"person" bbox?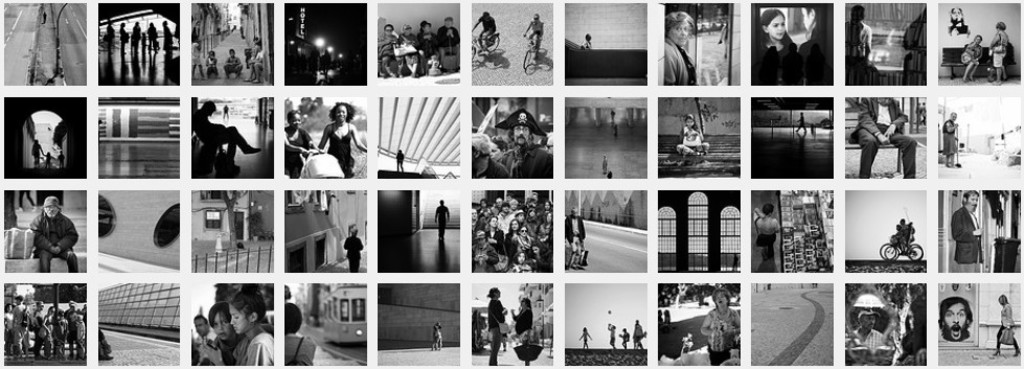
x1=749 y1=200 x2=791 y2=269
